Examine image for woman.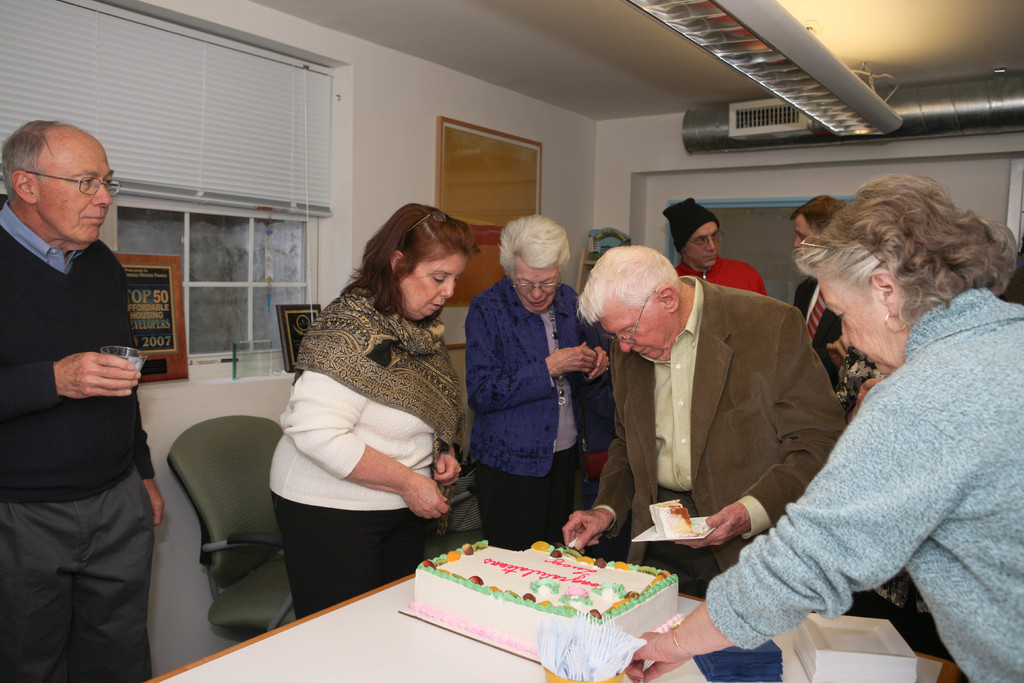
Examination result: select_region(255, 197, 483, 625).
